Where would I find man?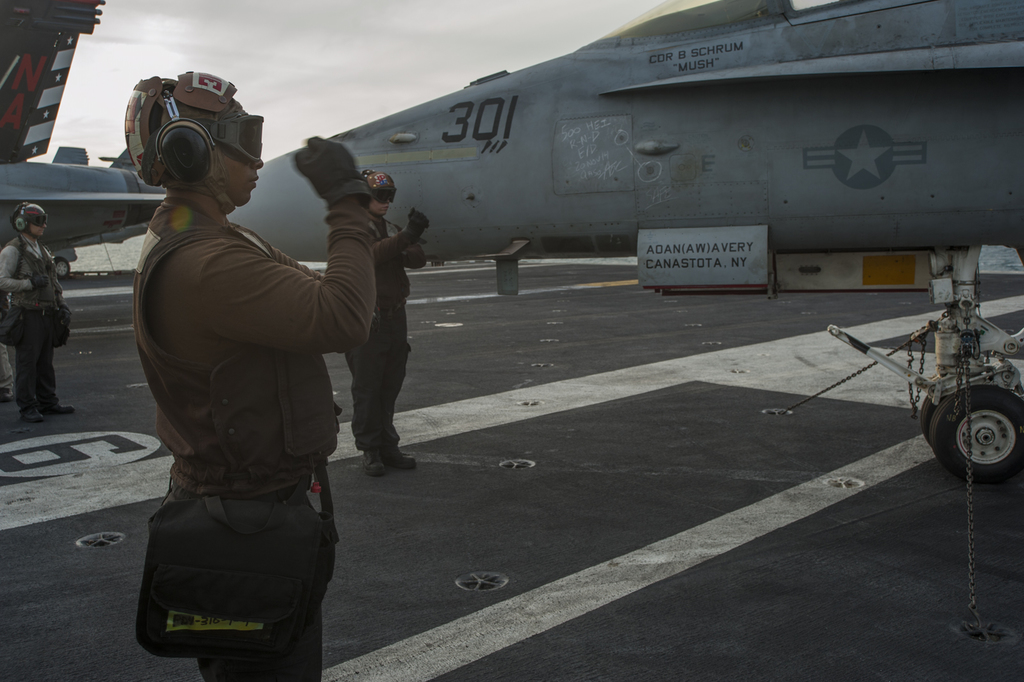
At crop(346, 161, 424, 470).
